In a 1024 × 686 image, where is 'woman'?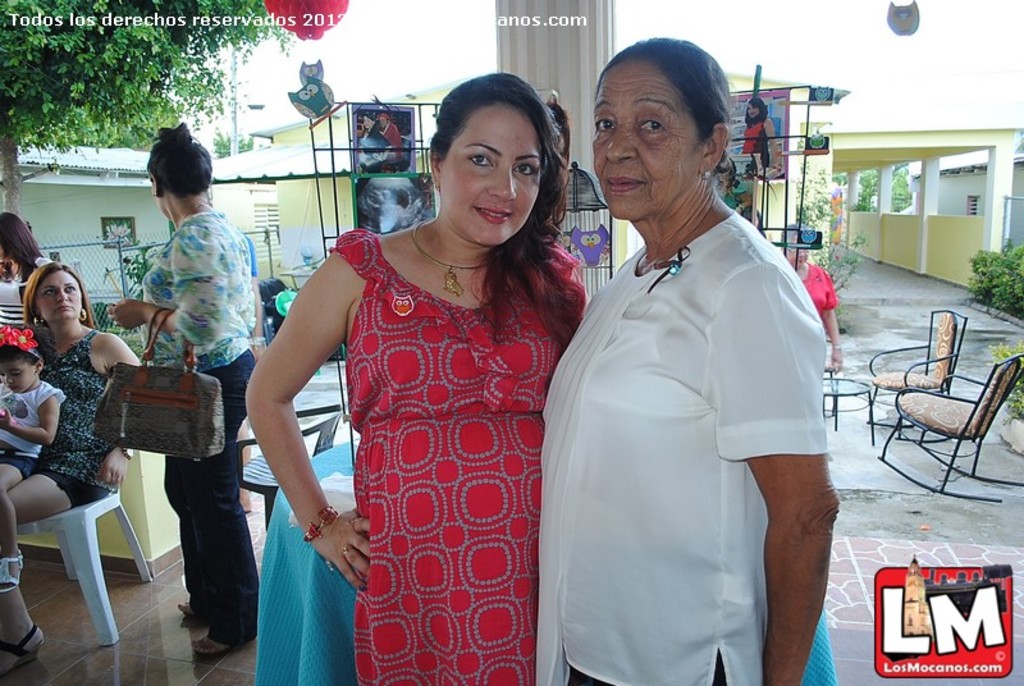
[left=0, top=261, right=148, bottom=678].
